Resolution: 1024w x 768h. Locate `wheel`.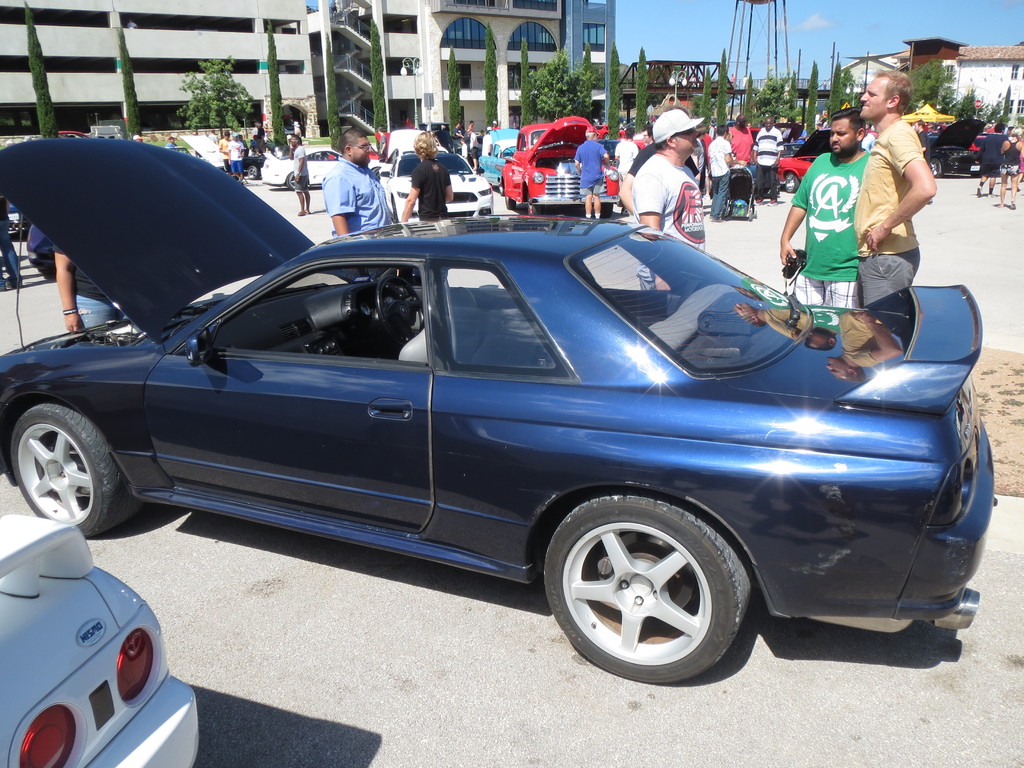
[x1=500, y1=196, x2=518, y2=210].
